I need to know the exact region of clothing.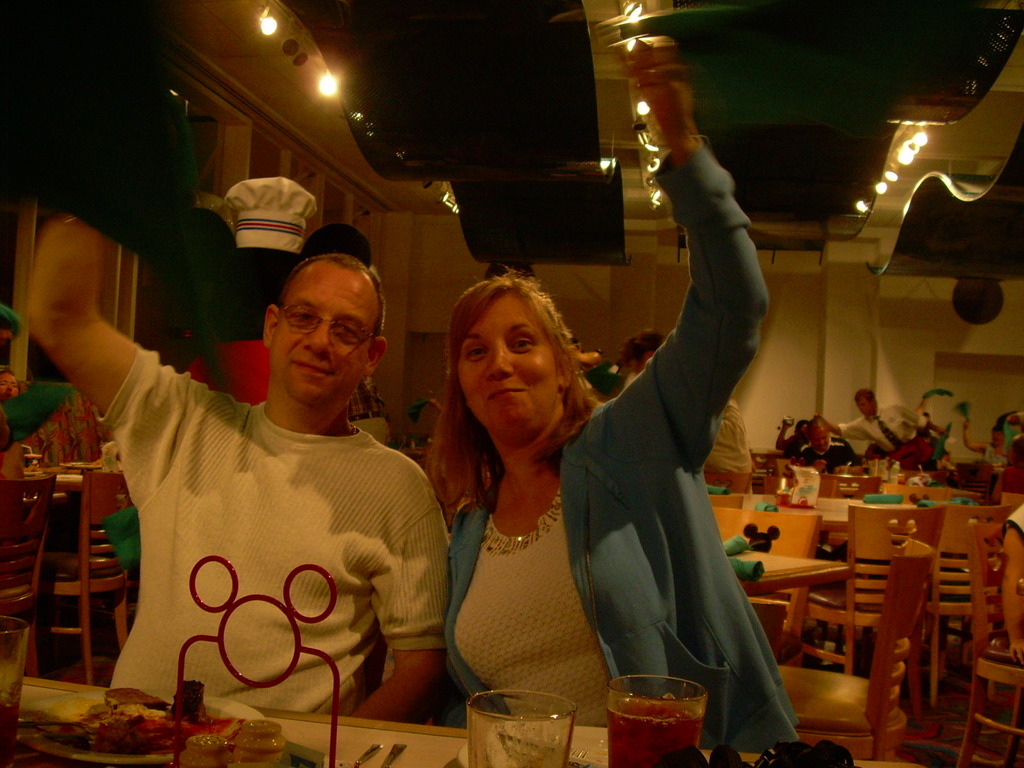
Region: bbox=[440, 146, 799, 739].
